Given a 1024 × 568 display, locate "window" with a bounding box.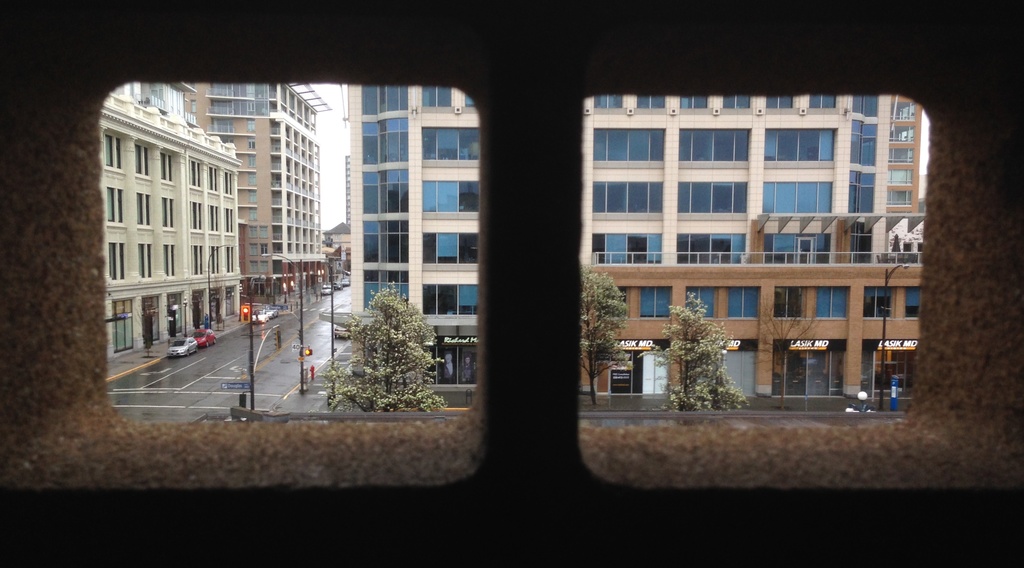
Located: detection(906, 280, 924, 321).
